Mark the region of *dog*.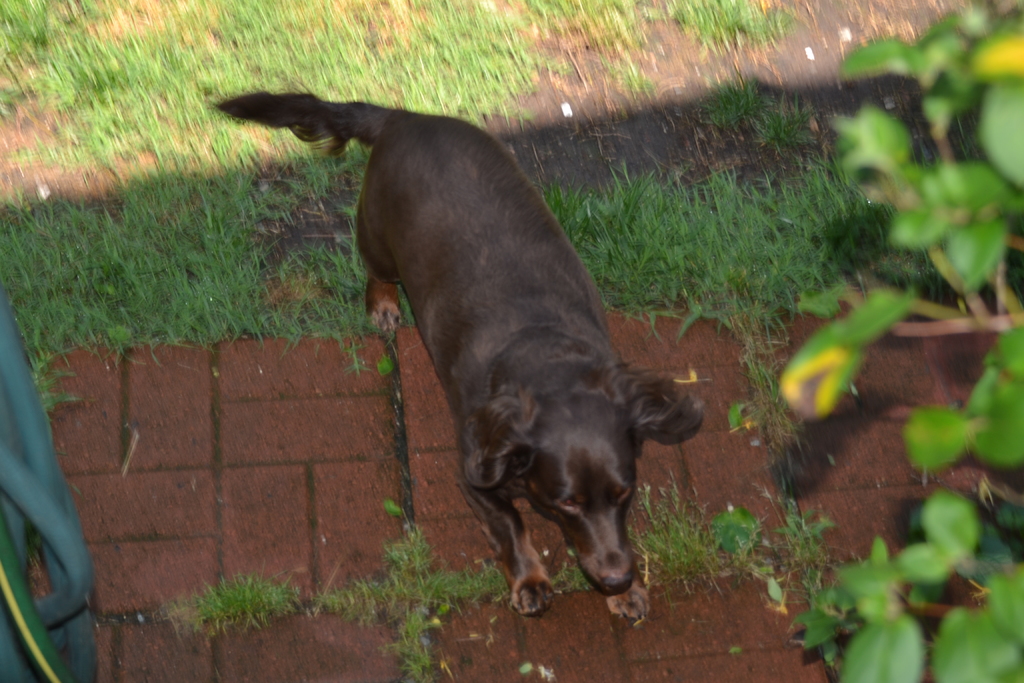
Region: 216 88 705 621.
